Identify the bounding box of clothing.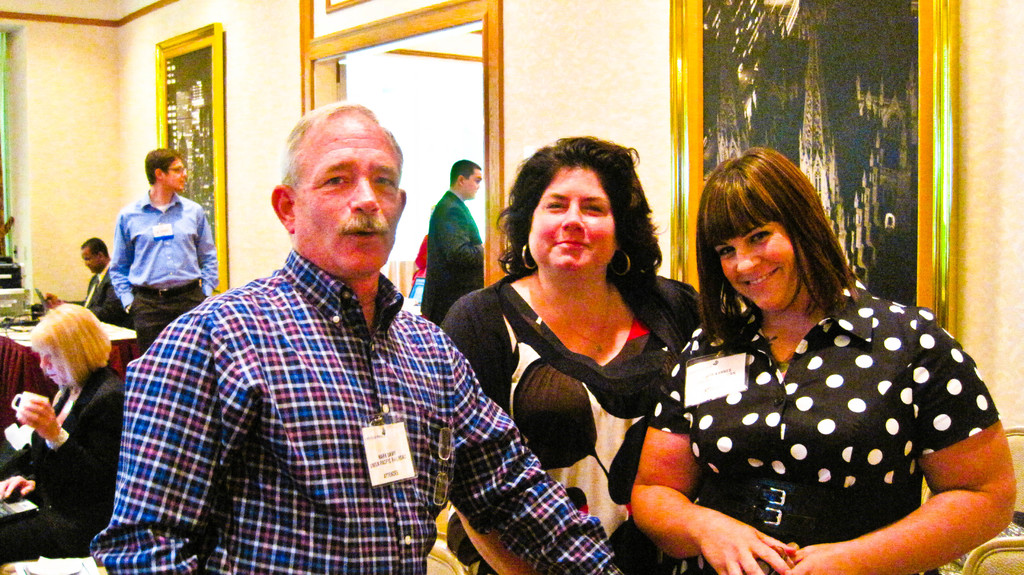
<box>659,242,991,571</box>.
